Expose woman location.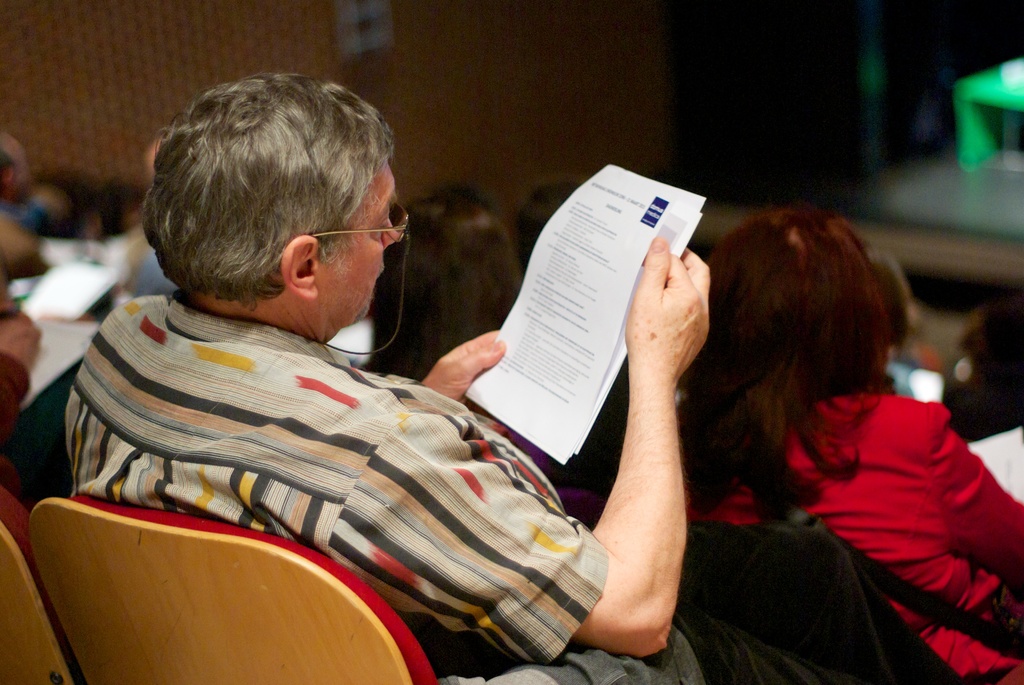
Exposed at bbox=(672, 200, 970, 670).
